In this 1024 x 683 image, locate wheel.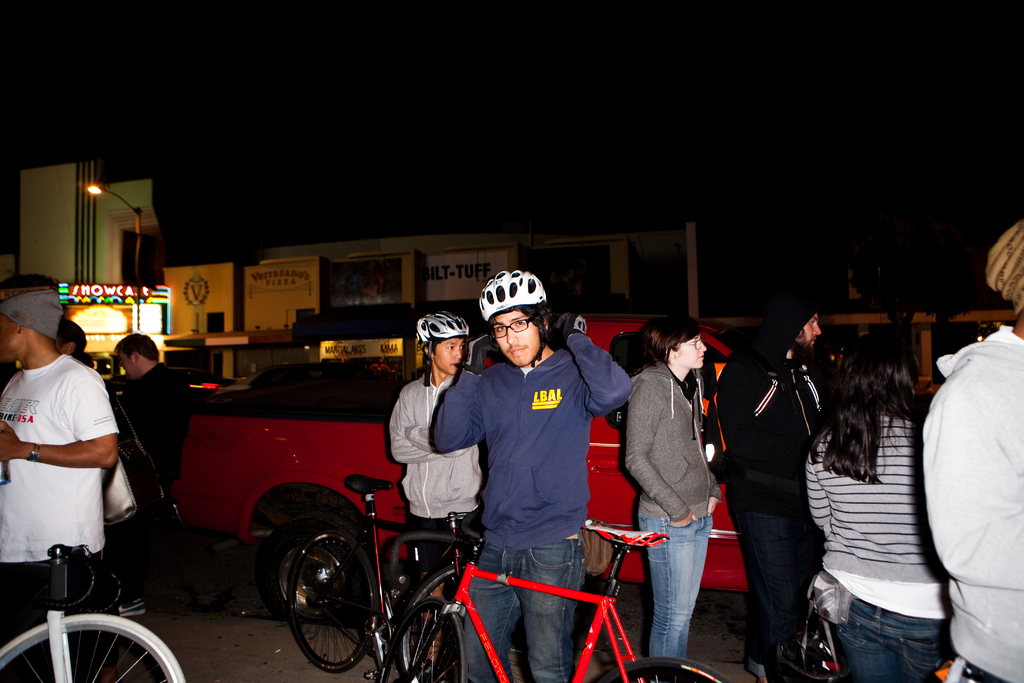
Bounding box: left=399, top=563, right=466, bottom=682.
